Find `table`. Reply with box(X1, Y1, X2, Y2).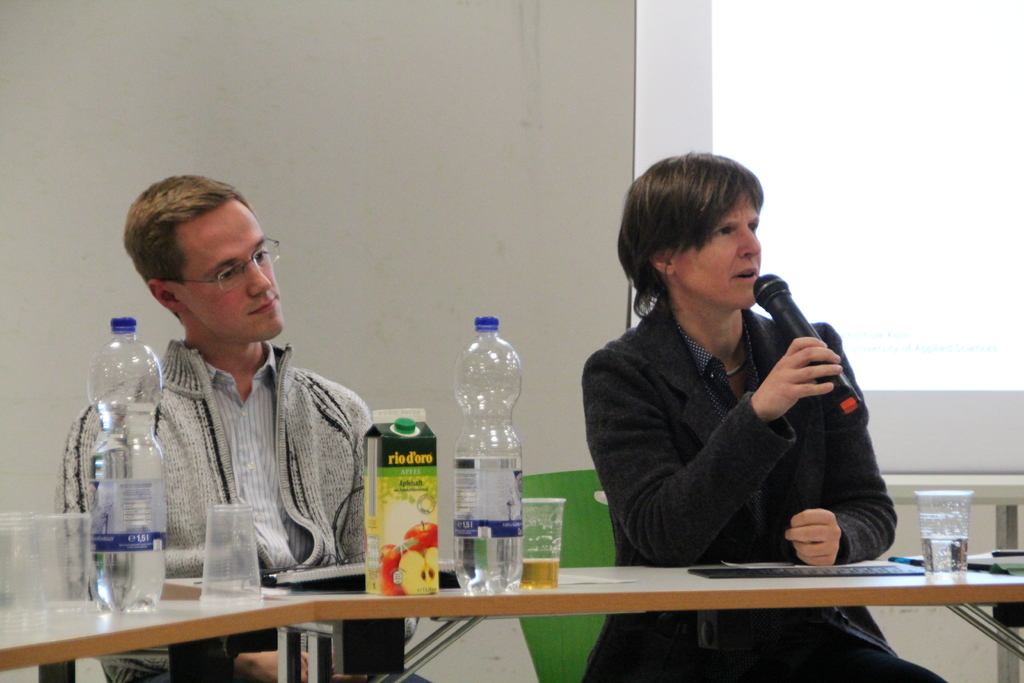
box(0, 587, 320, 682).
